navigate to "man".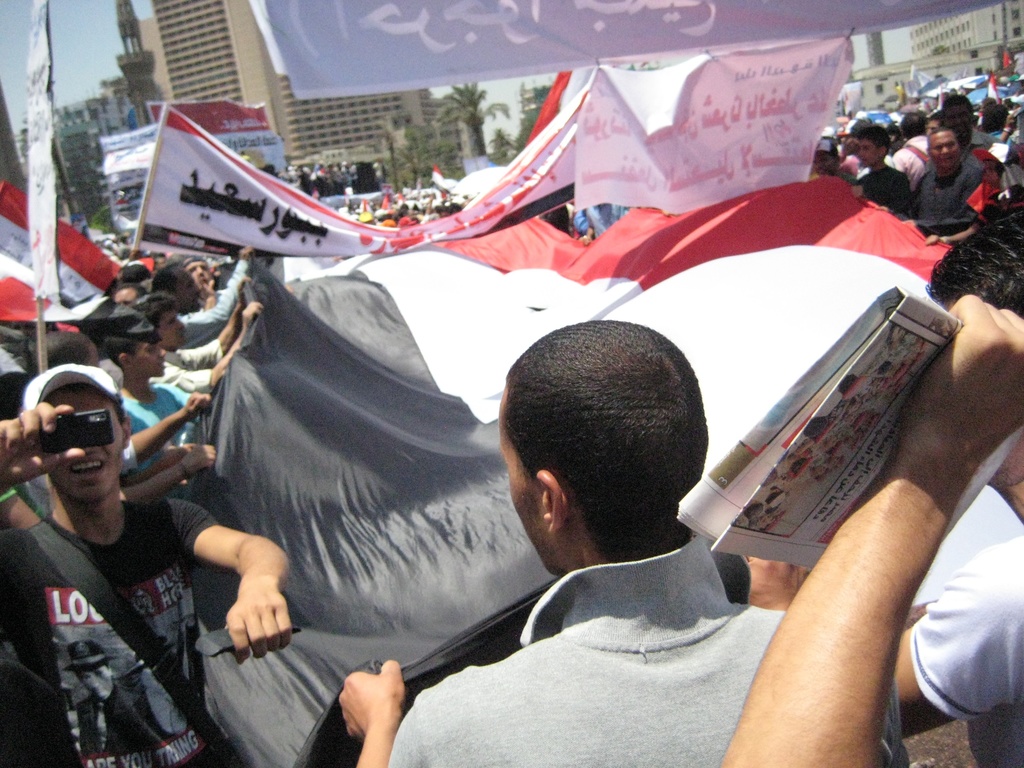
Navigation target: (148,246,255,352).
